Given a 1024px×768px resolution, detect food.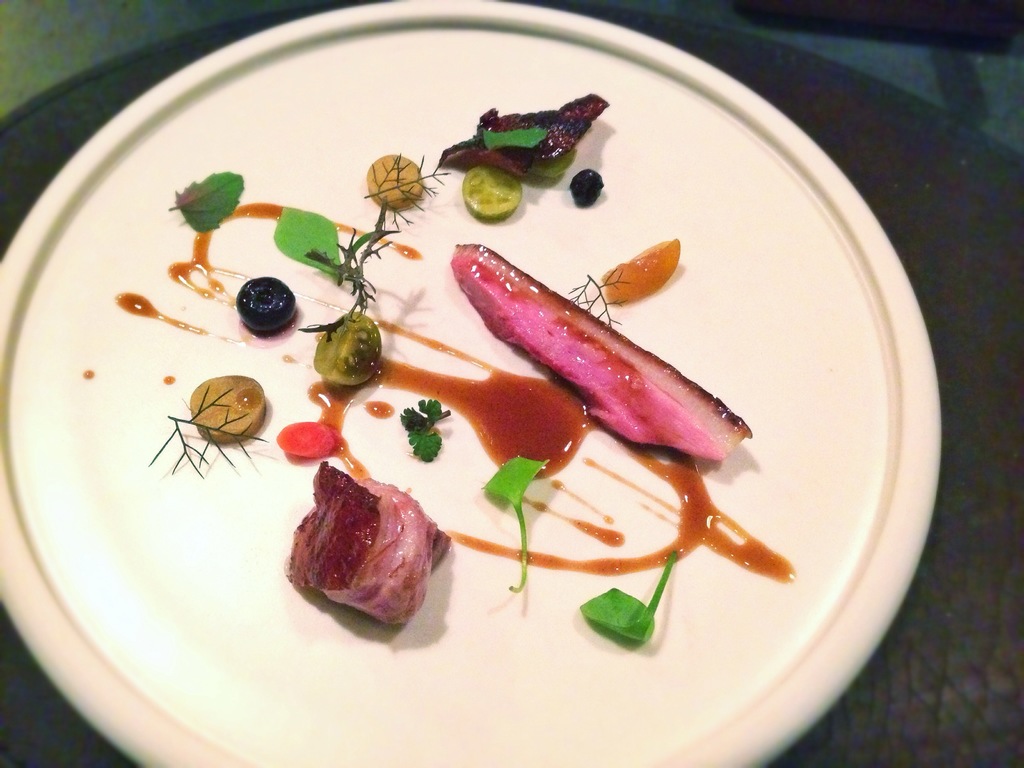
Rect(113, 93, 797, 644).
